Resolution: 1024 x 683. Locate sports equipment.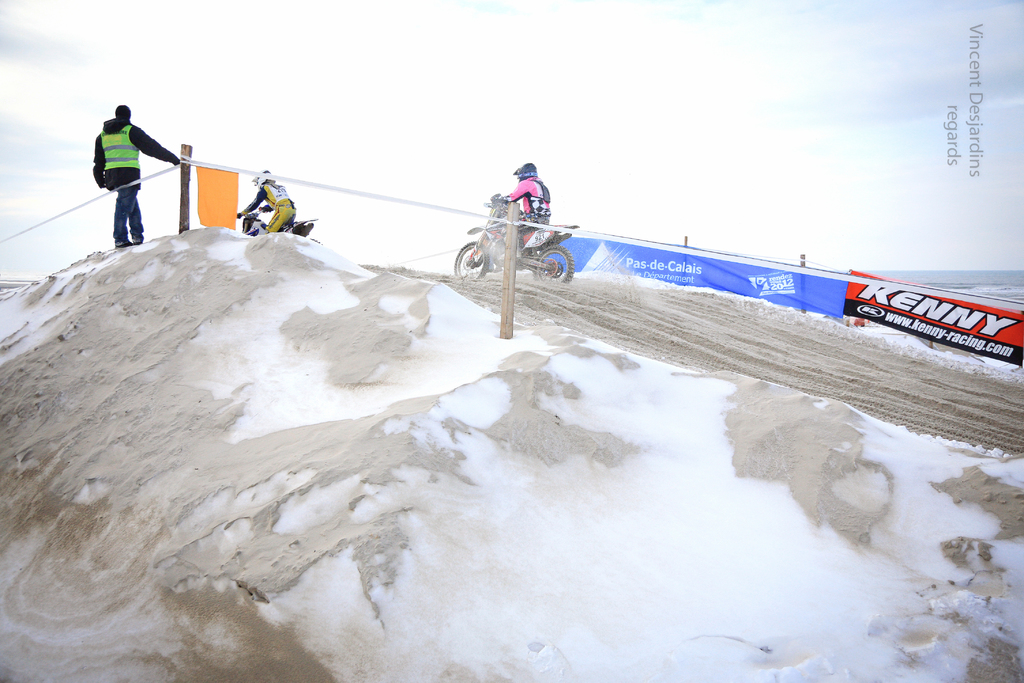
crop(235, 206, 315, 241).
